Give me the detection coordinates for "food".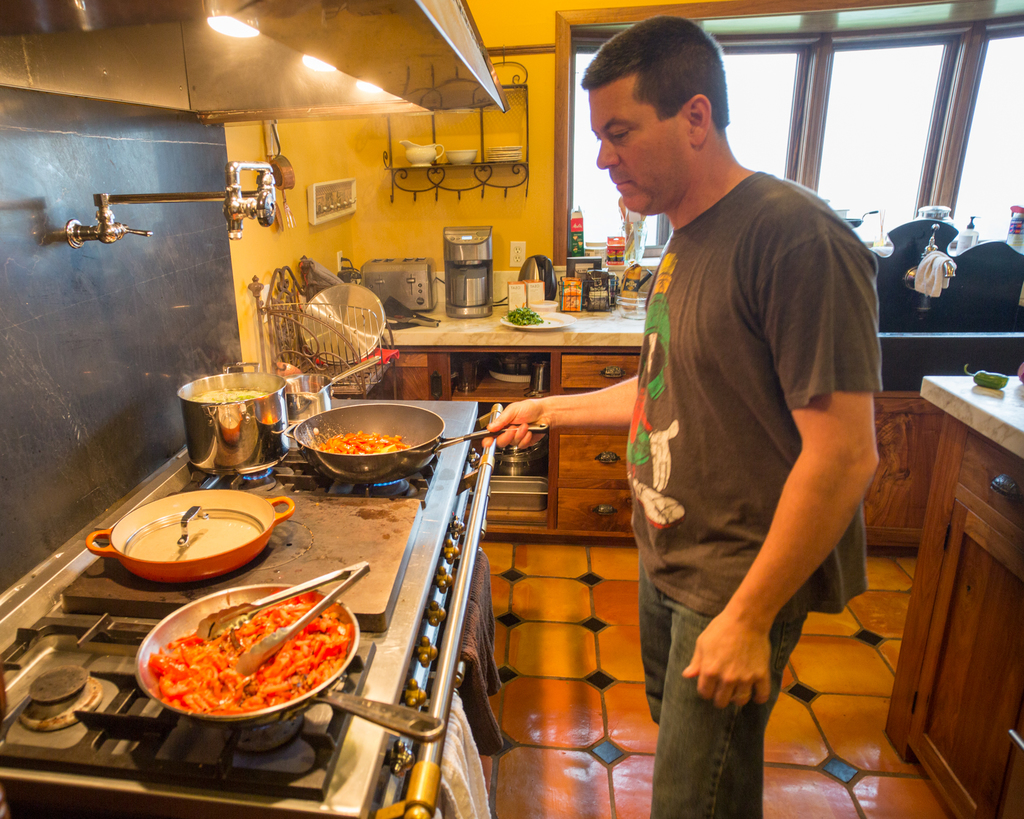
570:245:581:253.
